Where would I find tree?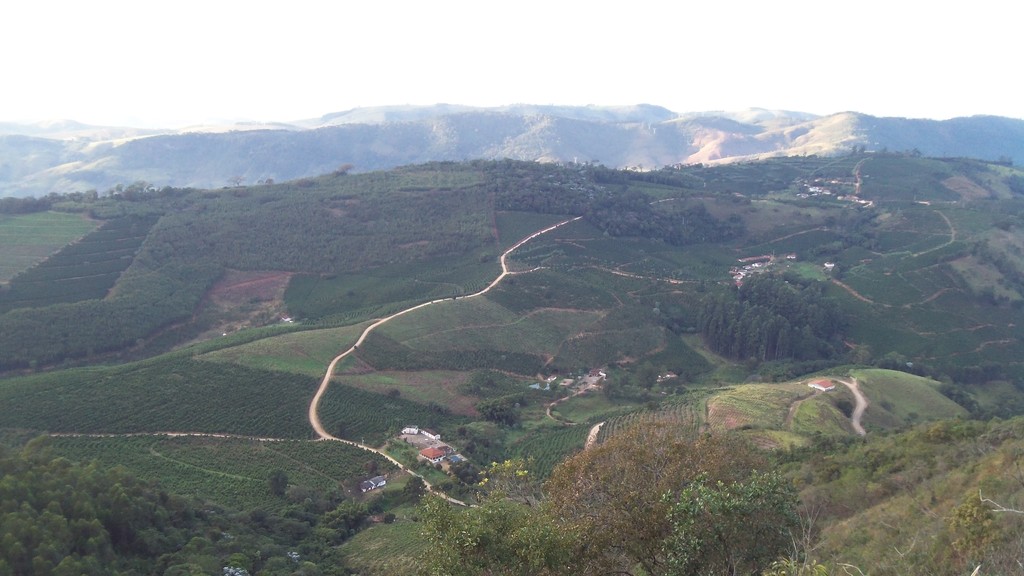
At 946,493,1006,575.
